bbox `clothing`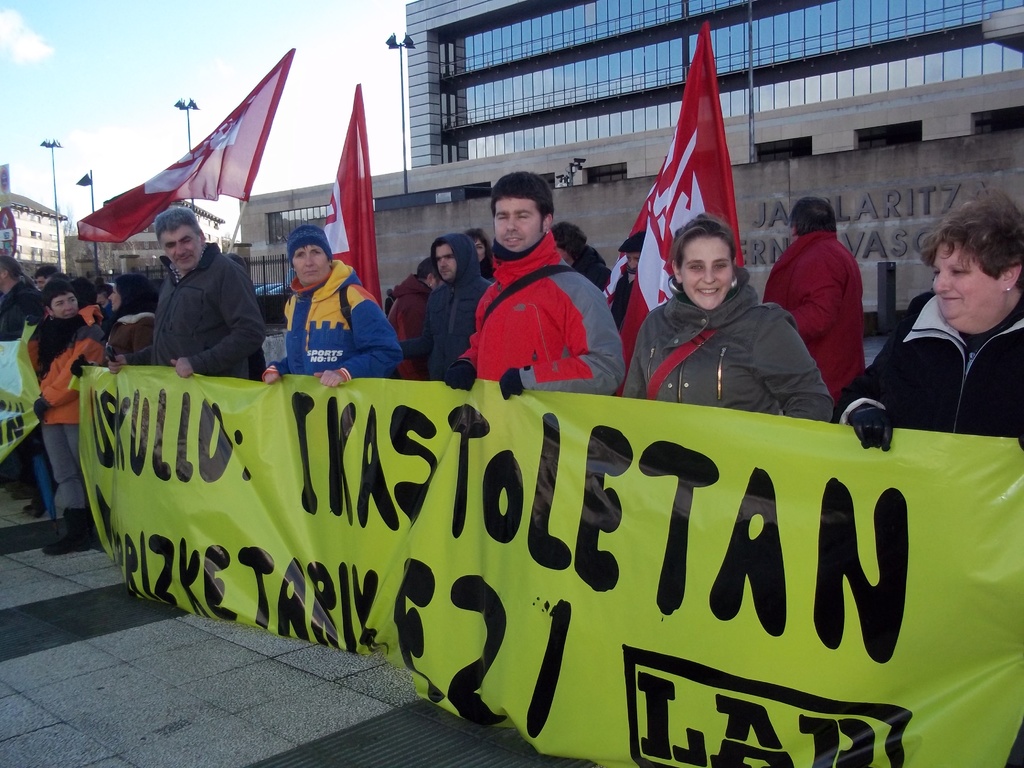
460:239:623:398
